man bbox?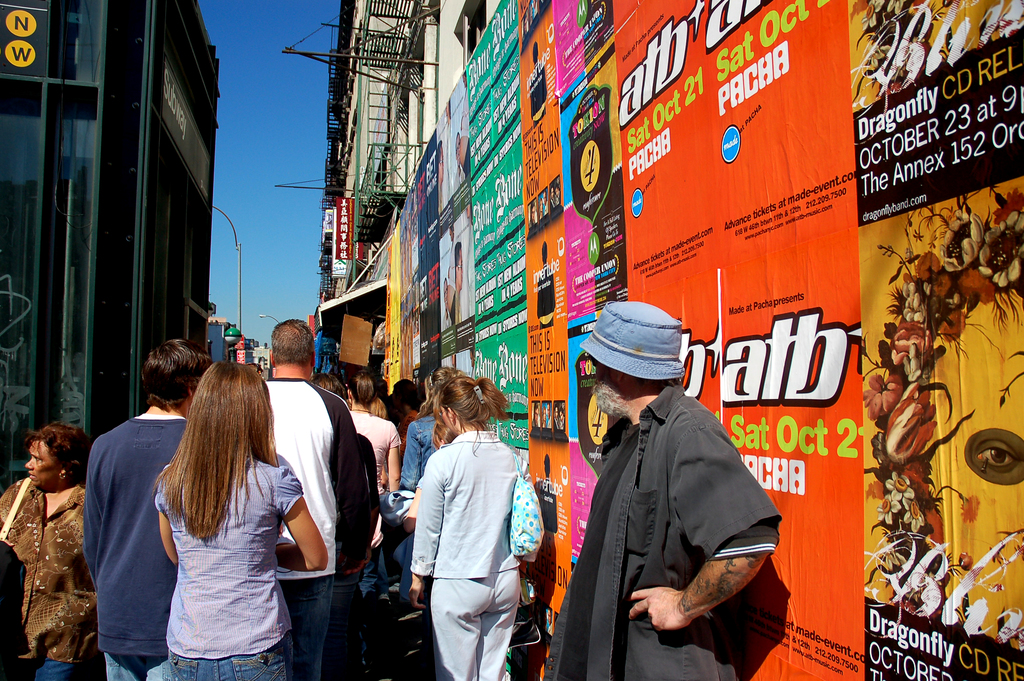
[440,139,444,216]
